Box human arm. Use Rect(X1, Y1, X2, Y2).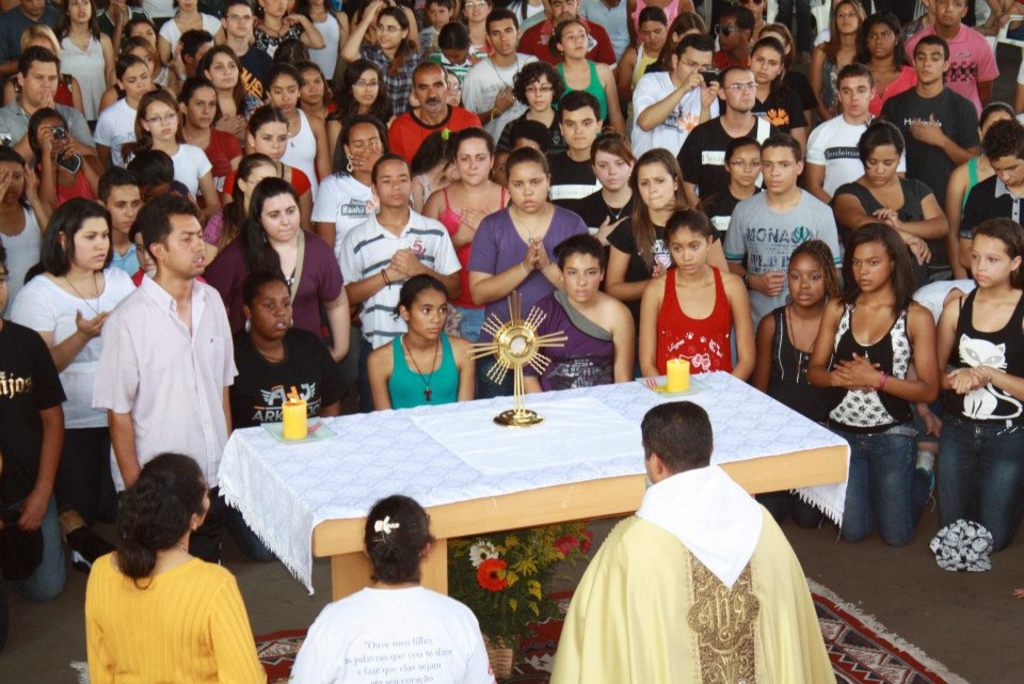
Rect(227, 132, 240, 169).
